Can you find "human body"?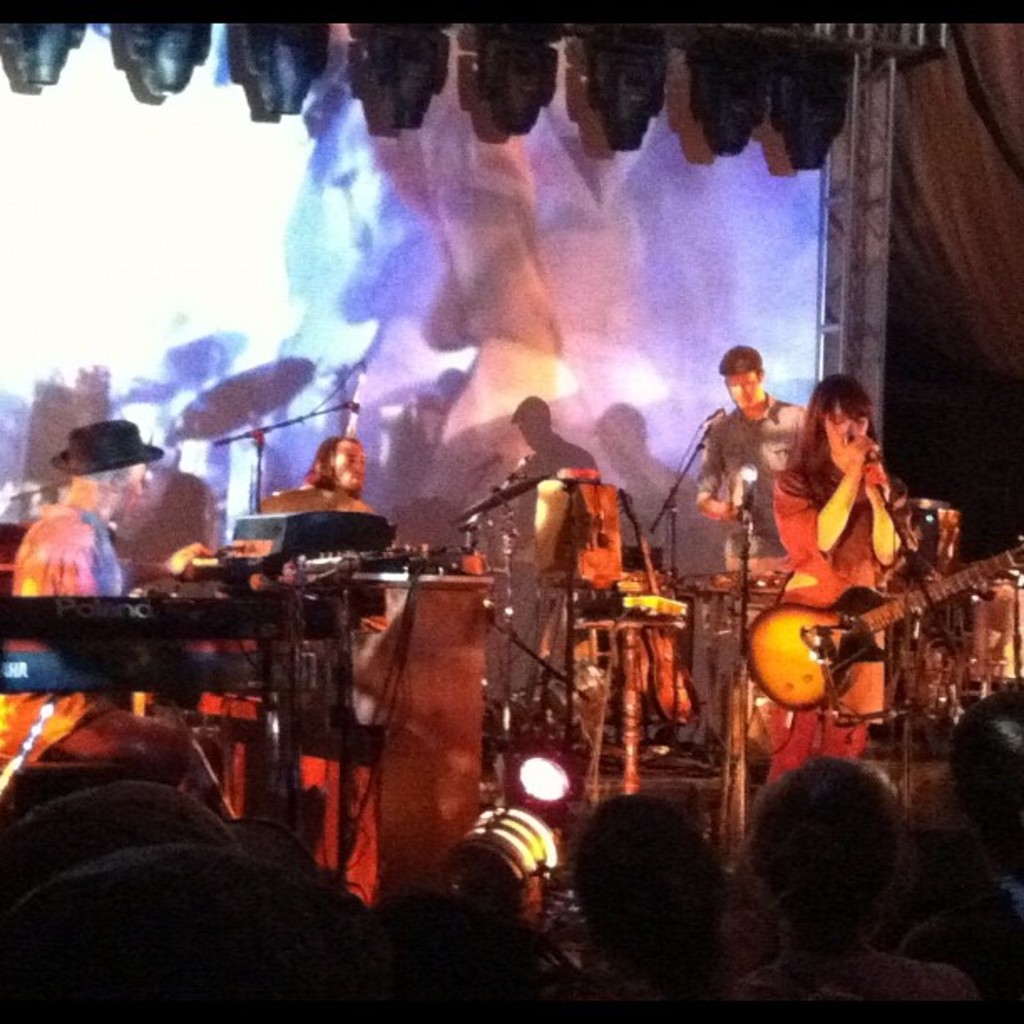
Yes, bounding box: [left=726, top=748, right=979, bottom=1004].
